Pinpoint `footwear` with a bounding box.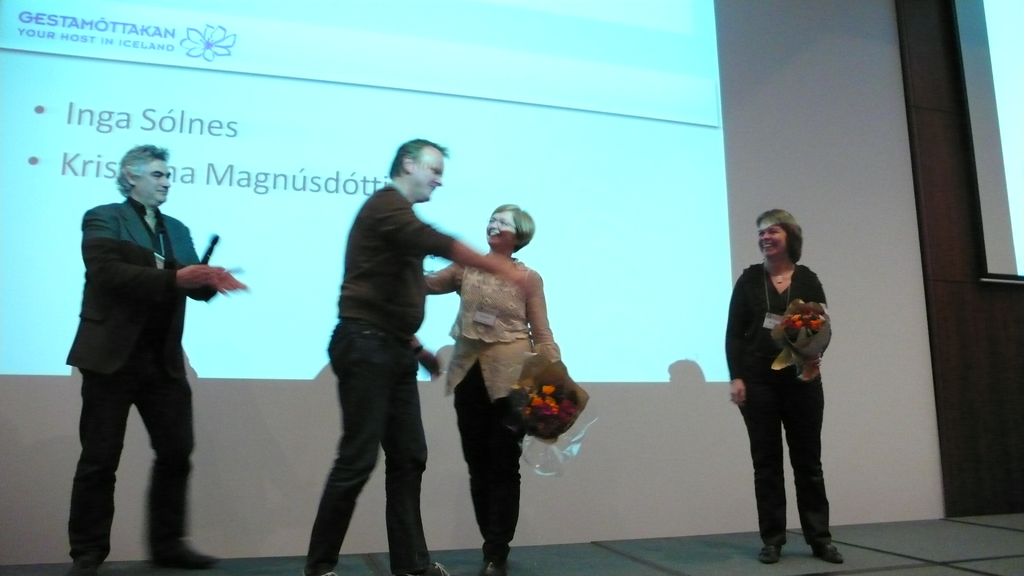
box(155, 541, 217, 570).
